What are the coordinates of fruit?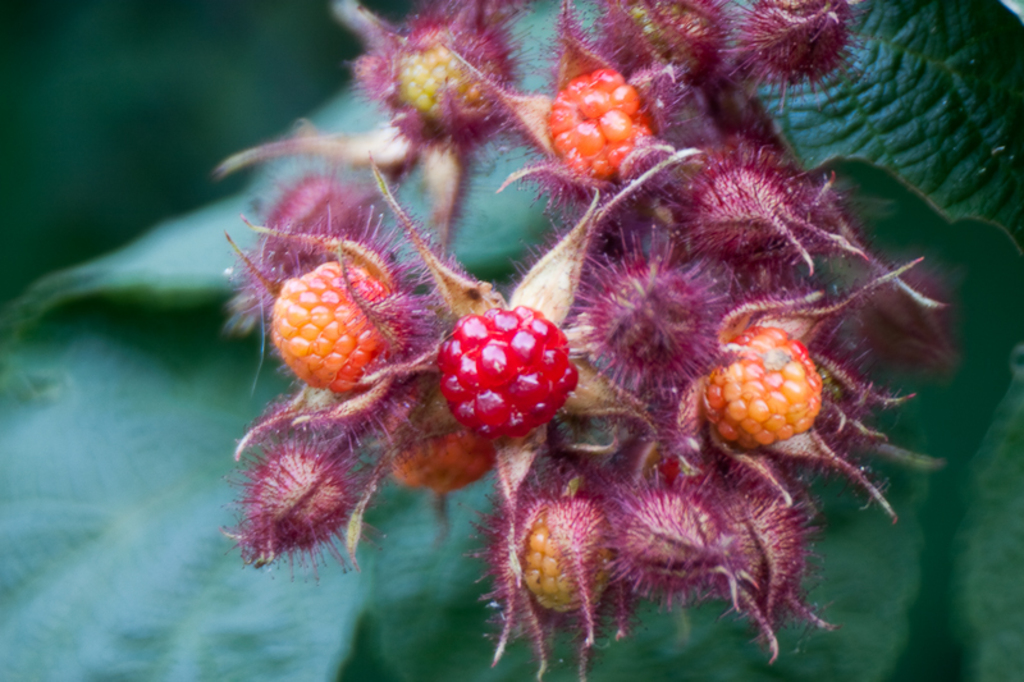
445 299 582 441.
